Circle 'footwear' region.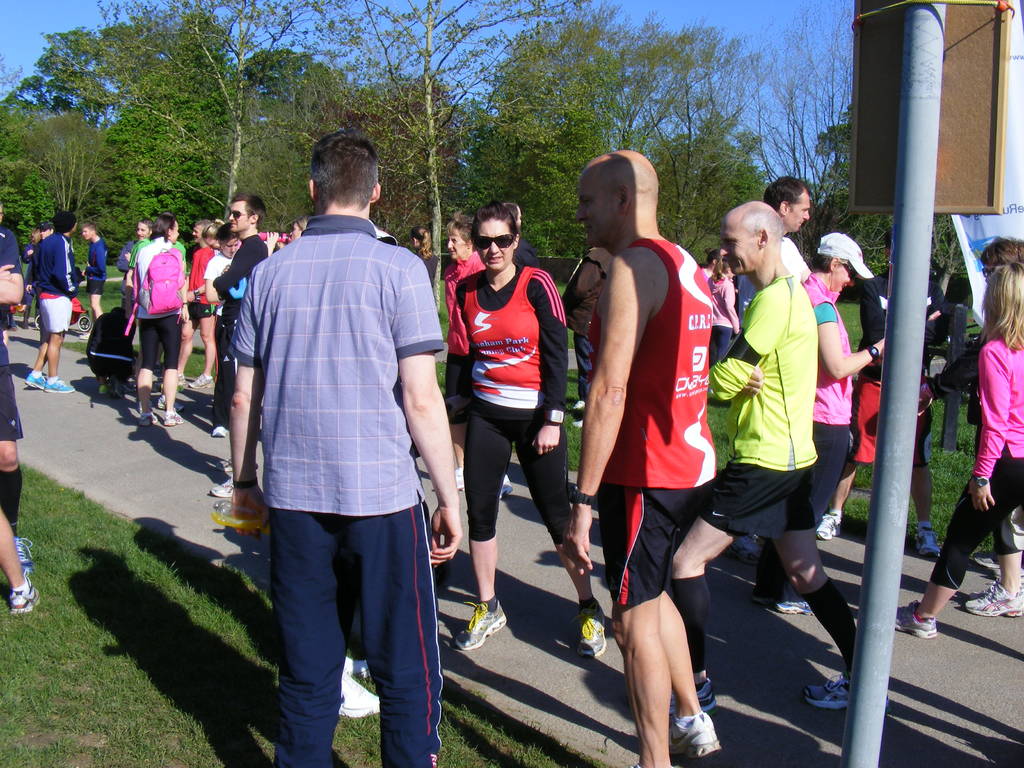
Region: [452, 466, 466, 491].
